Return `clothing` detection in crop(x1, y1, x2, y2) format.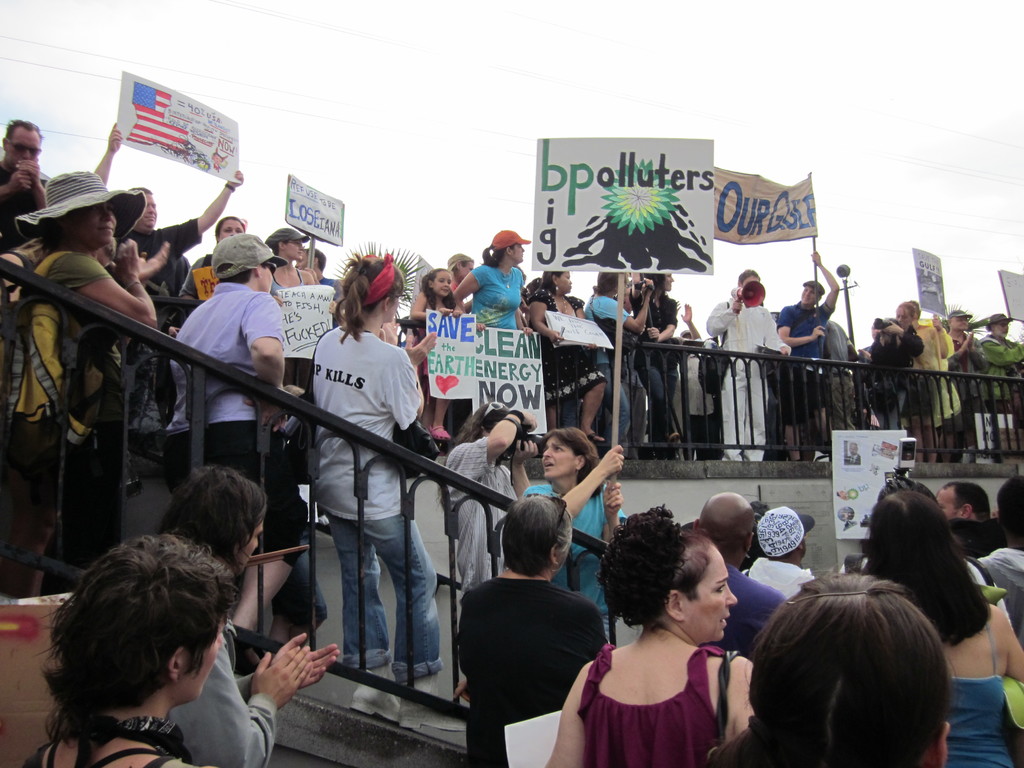
crop(533, 285, 610, 415).
